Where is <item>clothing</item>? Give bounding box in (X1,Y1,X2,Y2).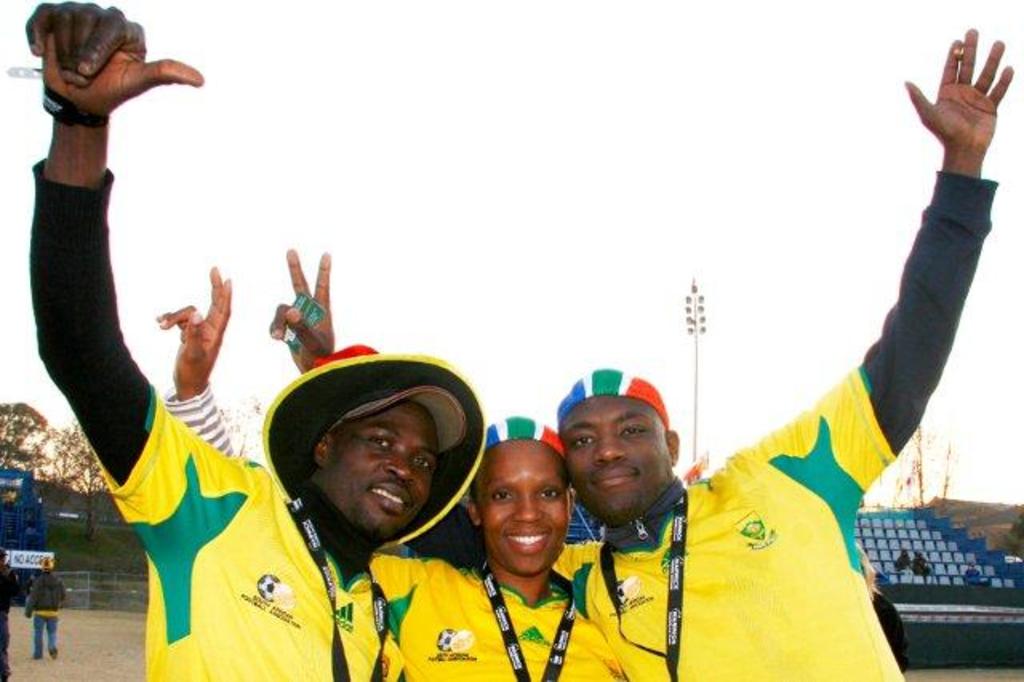
(34,170,402,680).
